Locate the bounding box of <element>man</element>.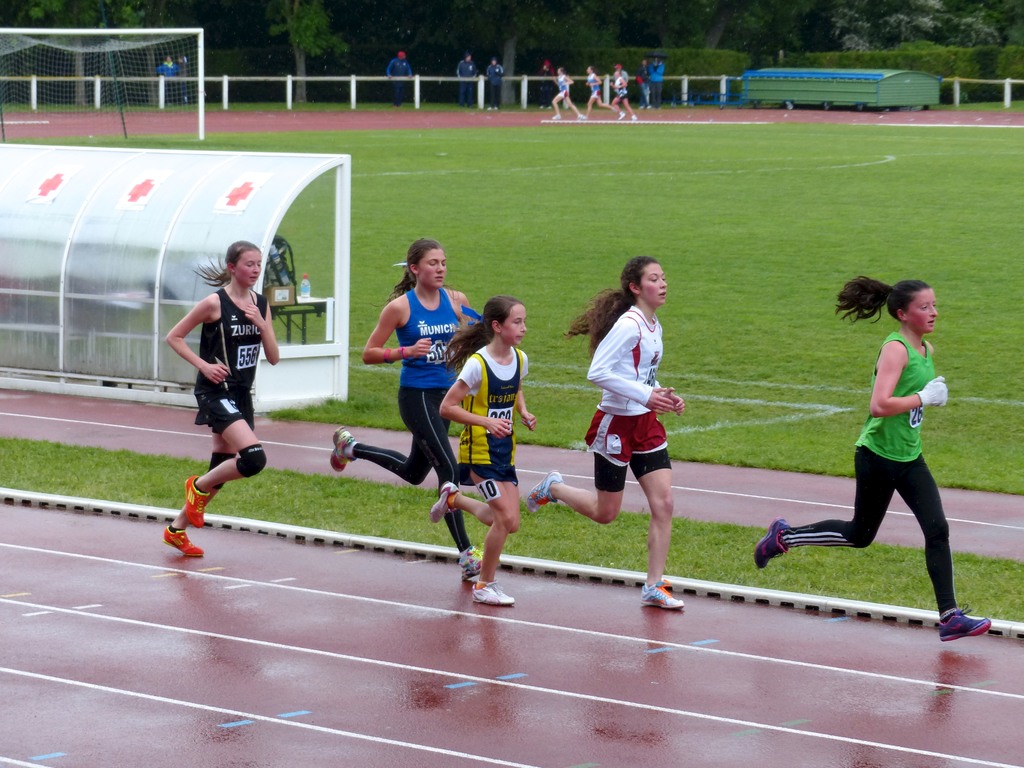
Bounding box: rect(181, 57, 189, 99).
